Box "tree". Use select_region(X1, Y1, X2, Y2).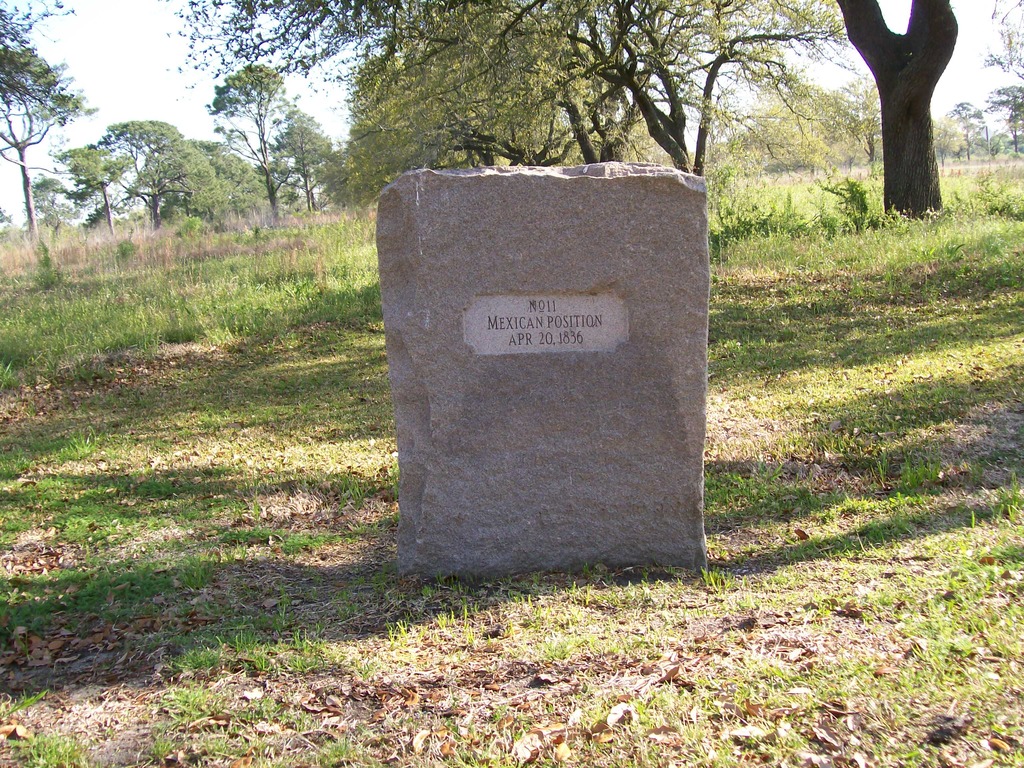
select_region(198, 61, 297, 221).
